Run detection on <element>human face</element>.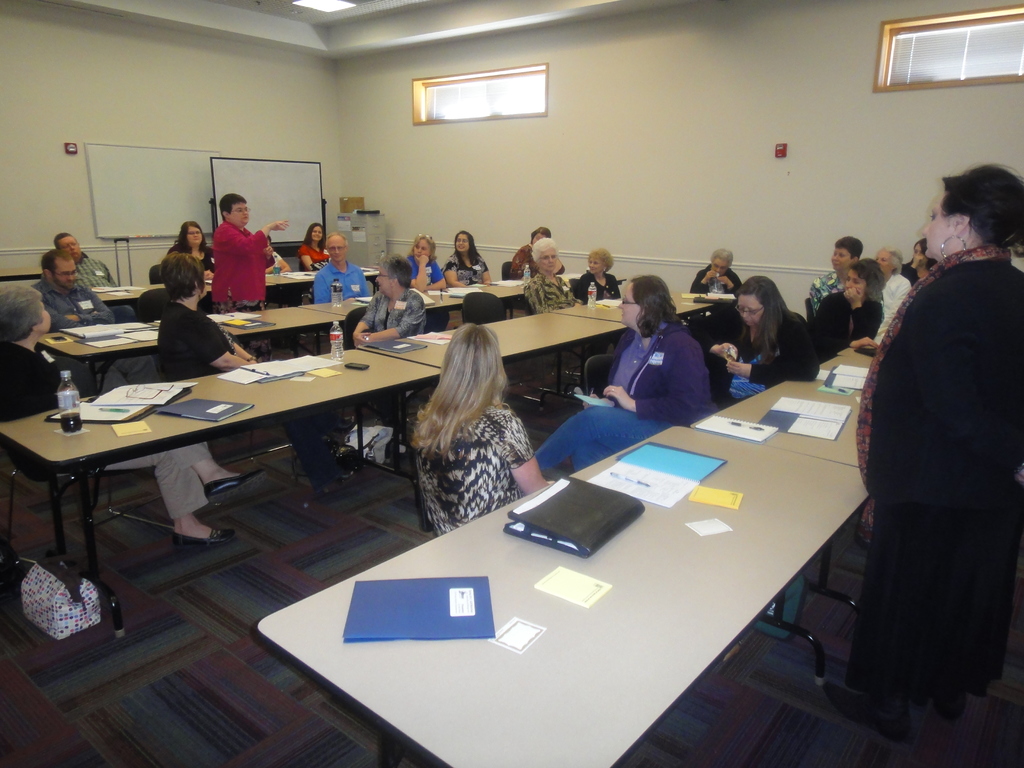
Result: box(37, 304, 53, 333).
